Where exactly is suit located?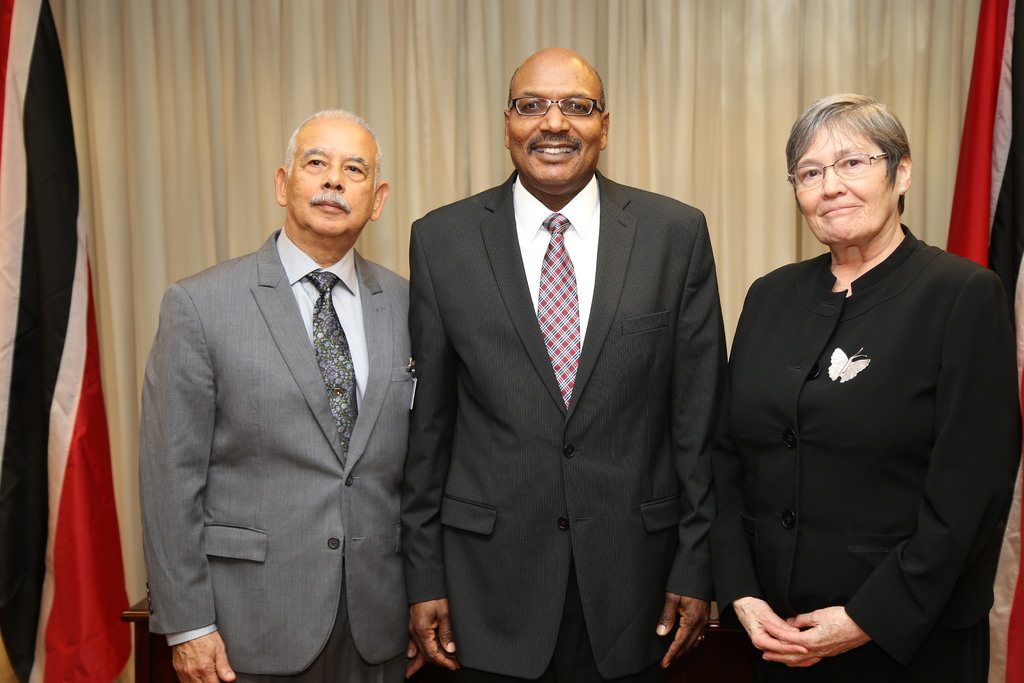
Its bounding box is [399,169,729,682].
